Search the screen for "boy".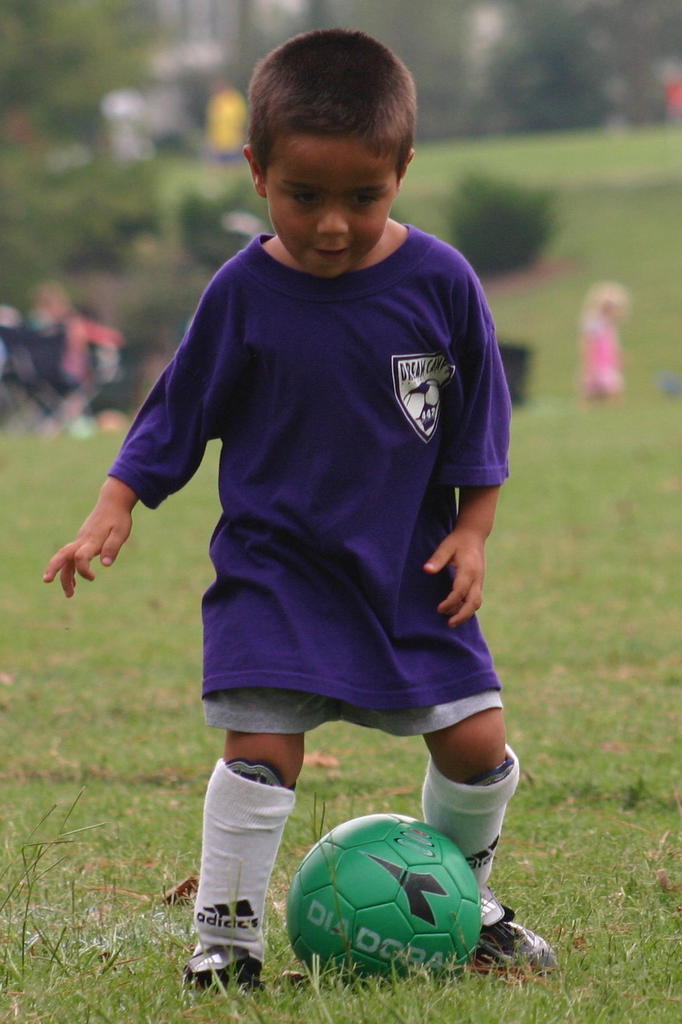
Found at <box>77,47,555,945</box>.
